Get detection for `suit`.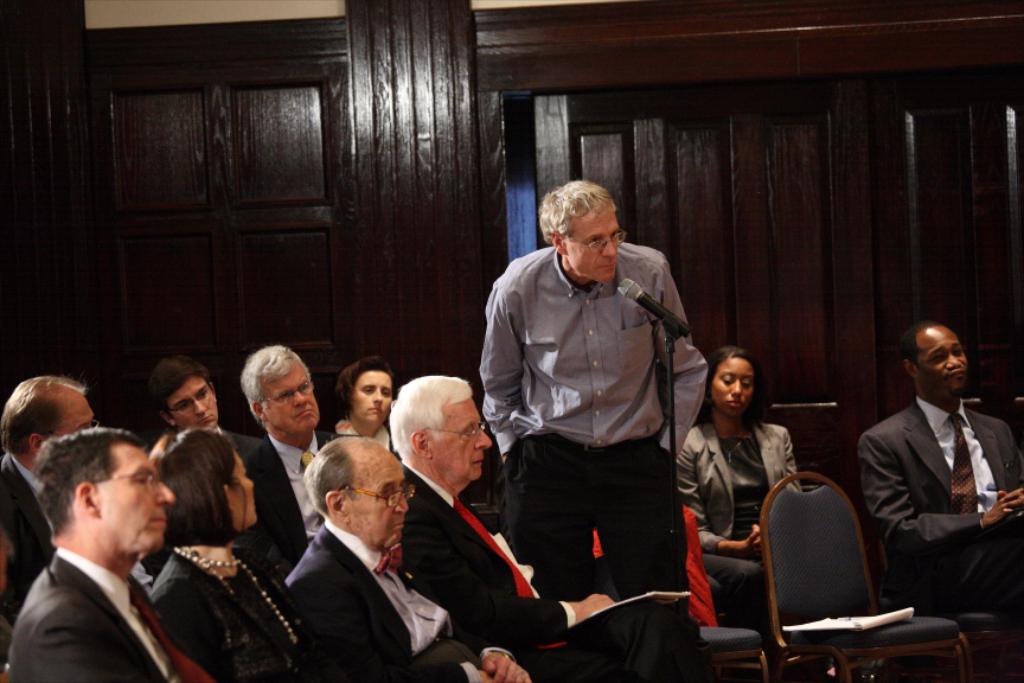
Detection: 674/421/808/656.
